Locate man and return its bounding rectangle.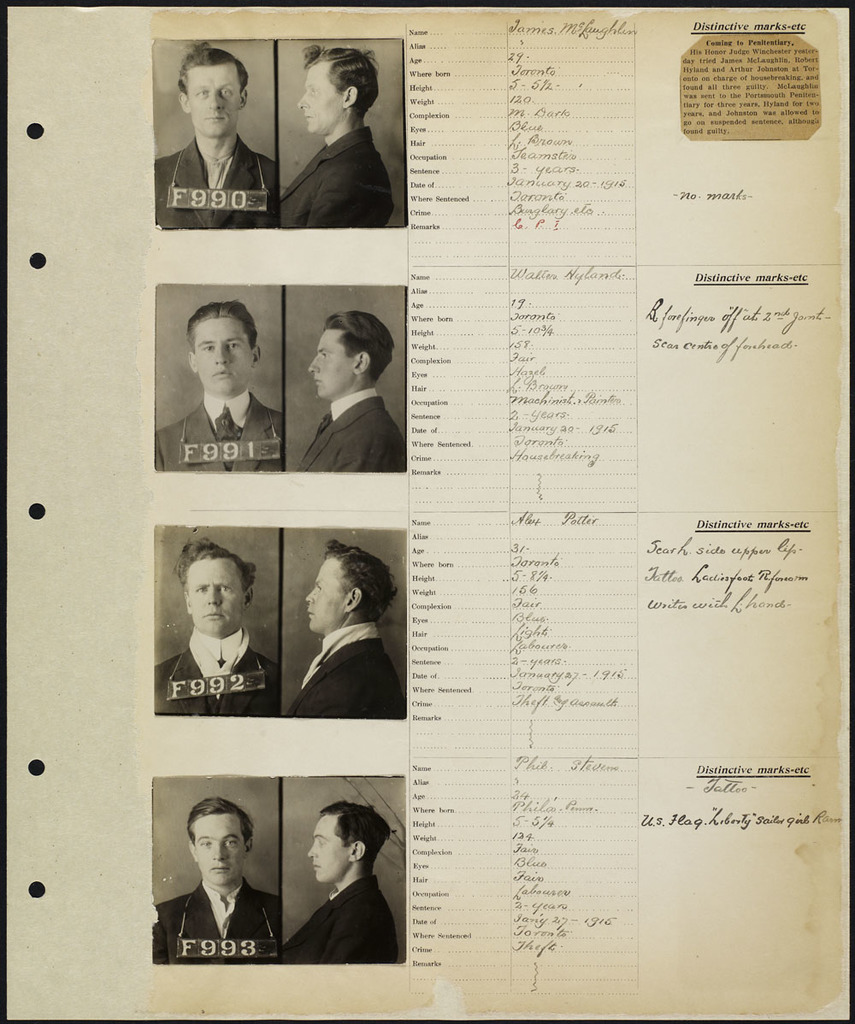
detection(152, 43, 276, 233).
